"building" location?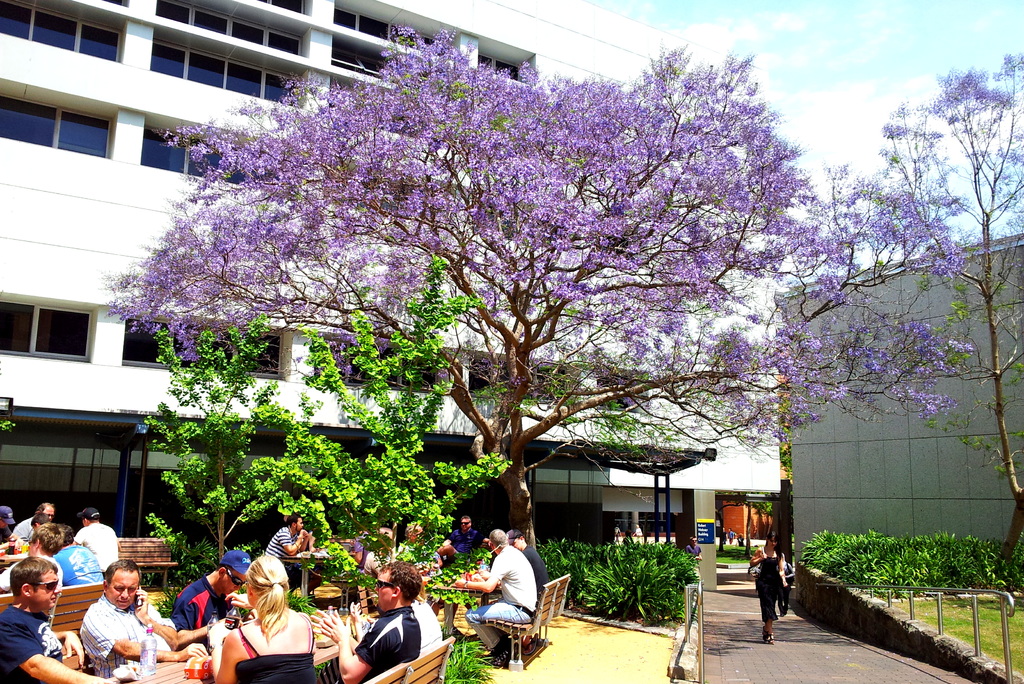
[x1=780, y1=231, x2=1023, y2=562]
